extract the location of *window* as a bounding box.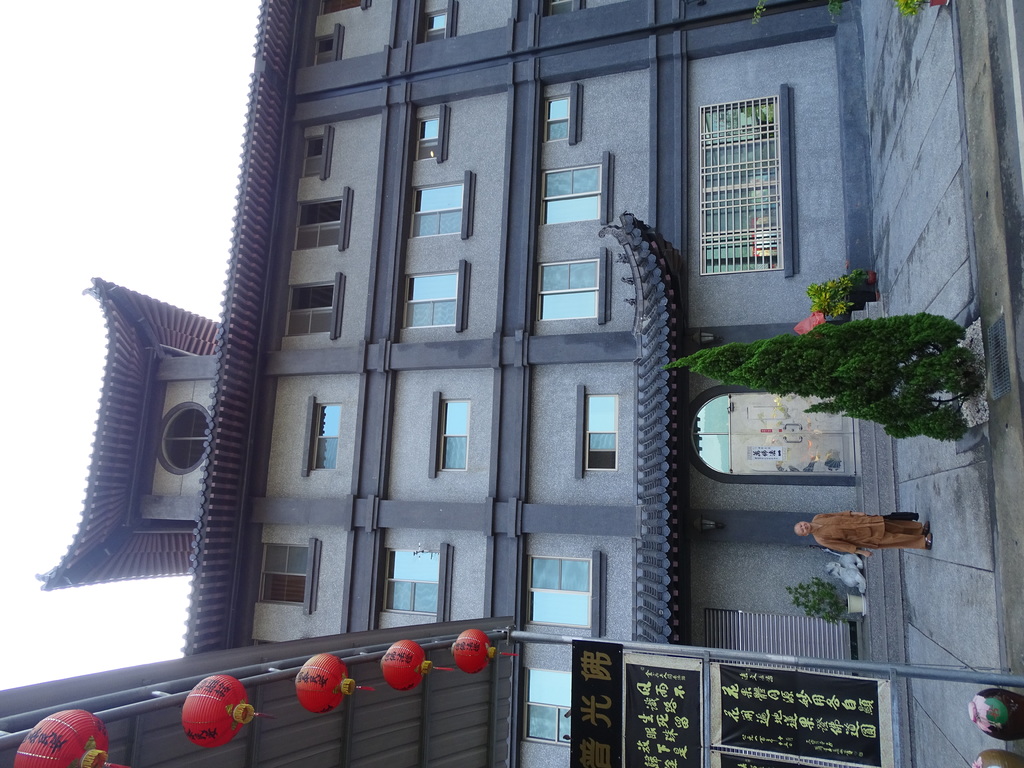
l=293, t=197, r=342, b=251.
